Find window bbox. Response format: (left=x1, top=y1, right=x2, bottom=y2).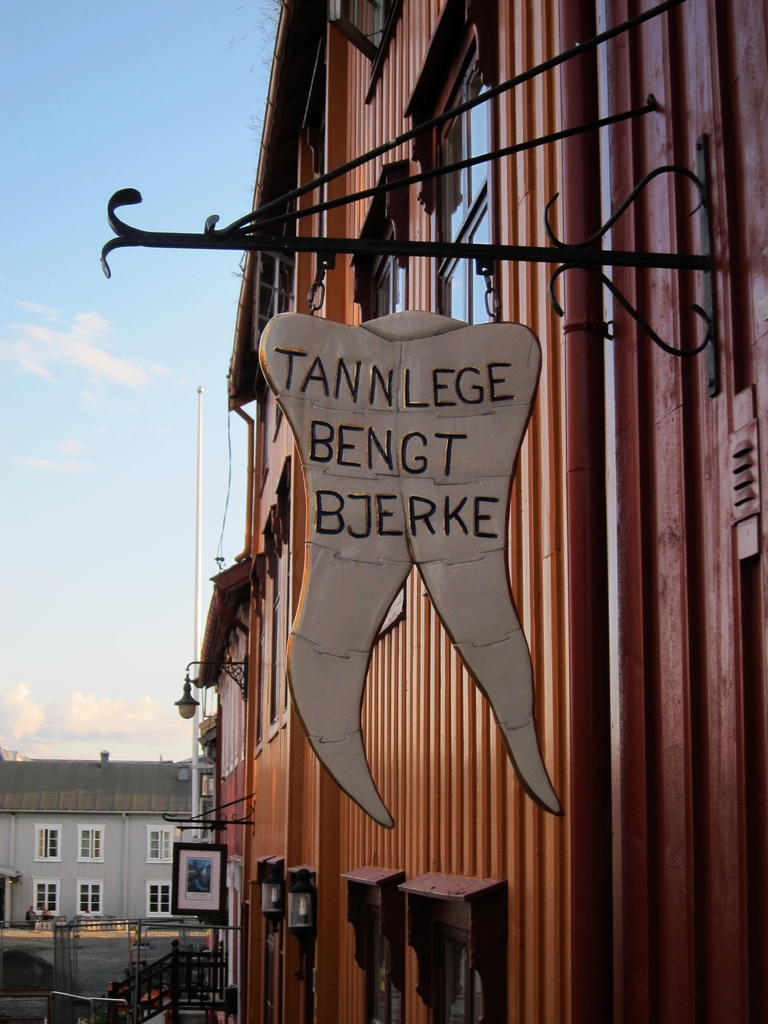
(left=275, top=870, right=323, bottom=1023).
